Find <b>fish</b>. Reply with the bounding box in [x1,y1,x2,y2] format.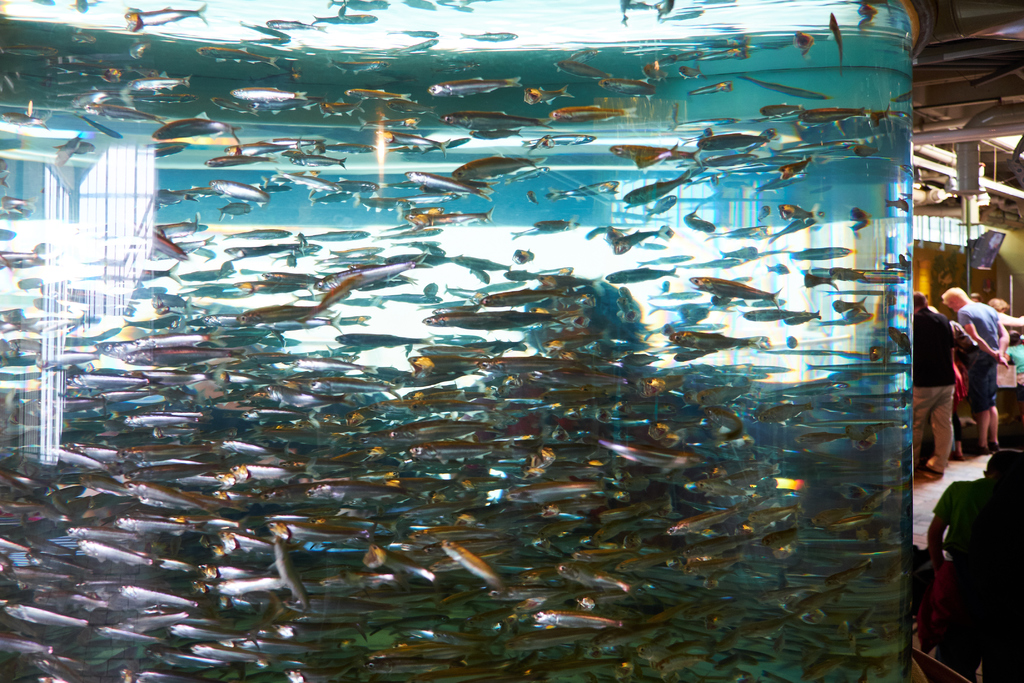
[742,129,778,154].
